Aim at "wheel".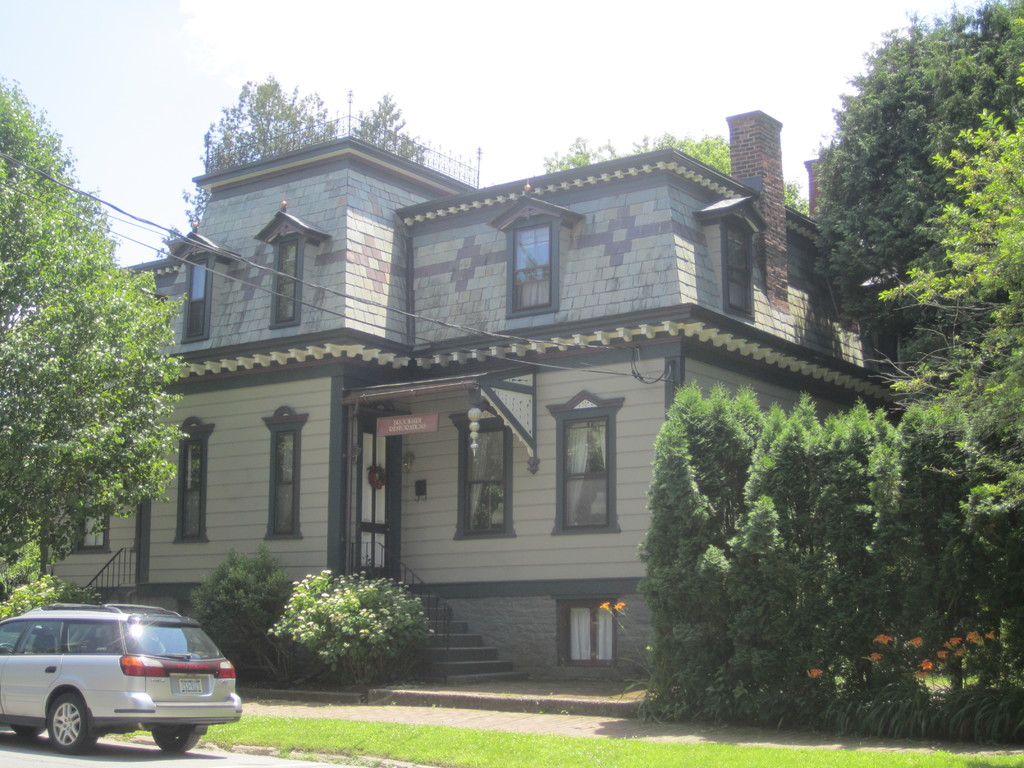
Aimed at crop(42, 686, 100, 755).
